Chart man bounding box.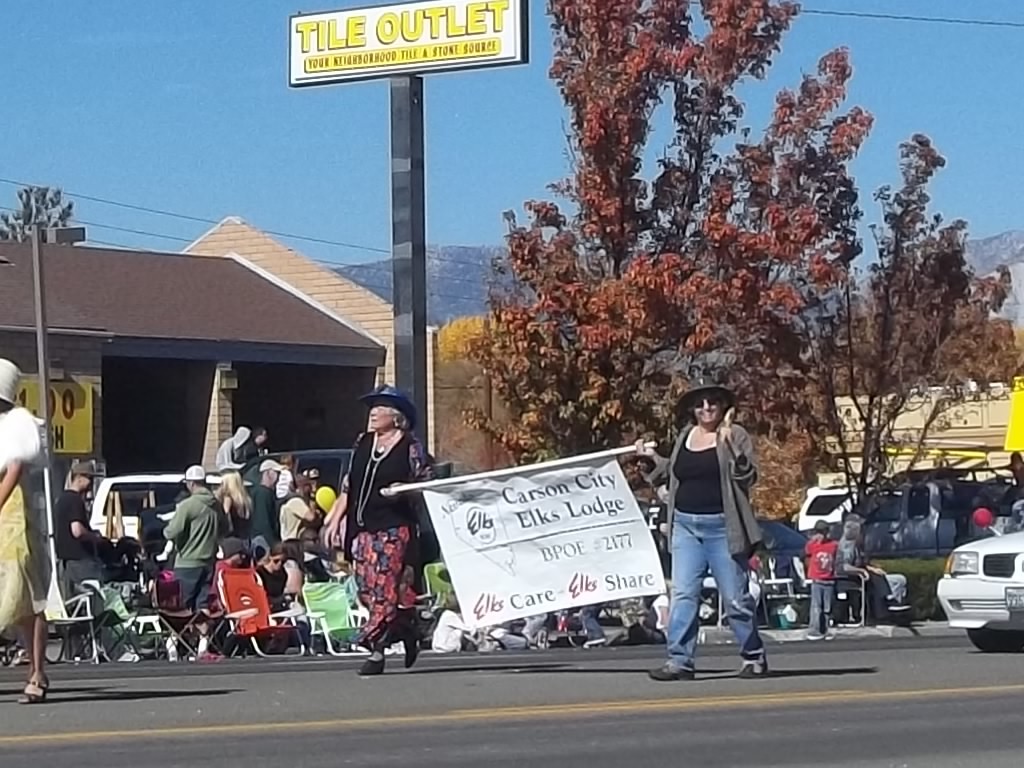
Charted: 246 459 289 610.
